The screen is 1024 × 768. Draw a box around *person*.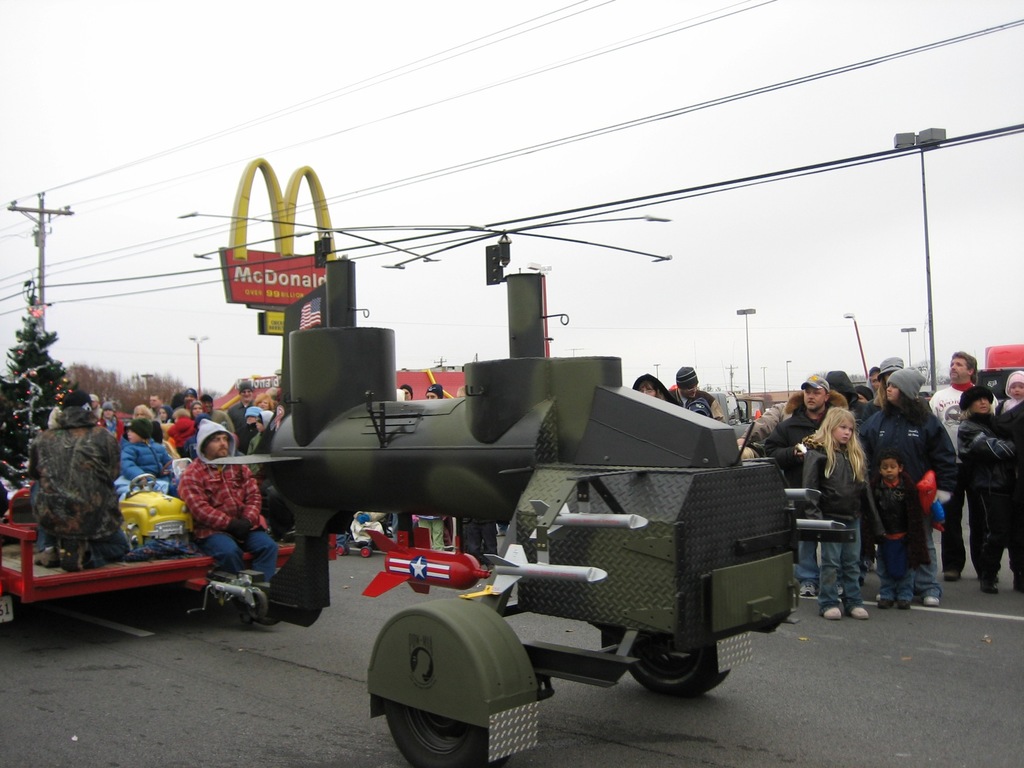
860 366 956 611.
